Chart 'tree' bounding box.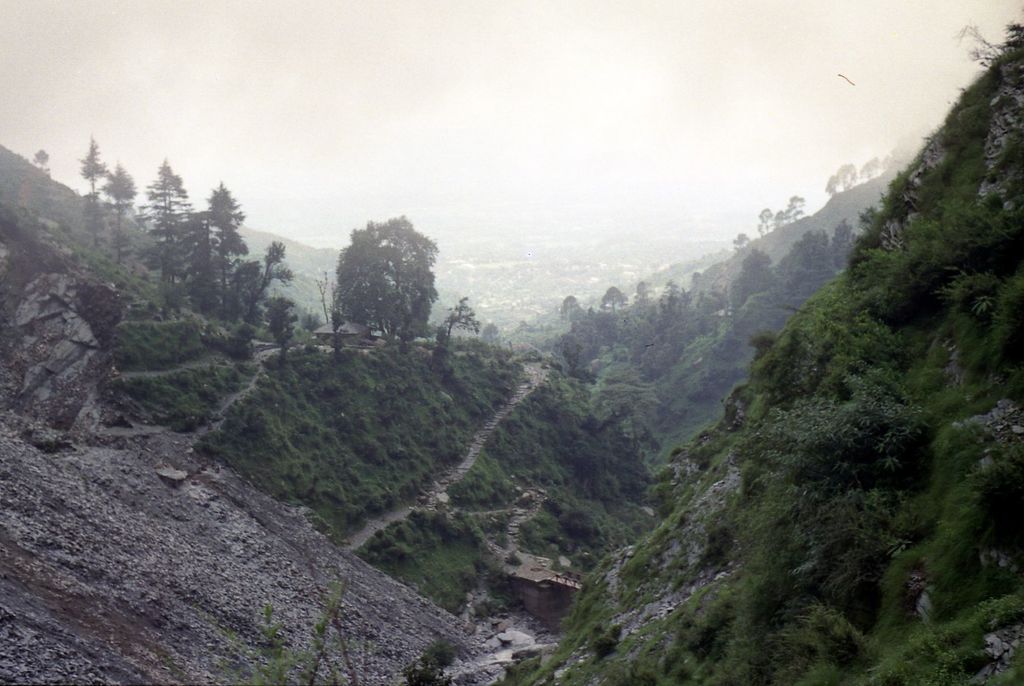
Charted: 105/159/139/261.
